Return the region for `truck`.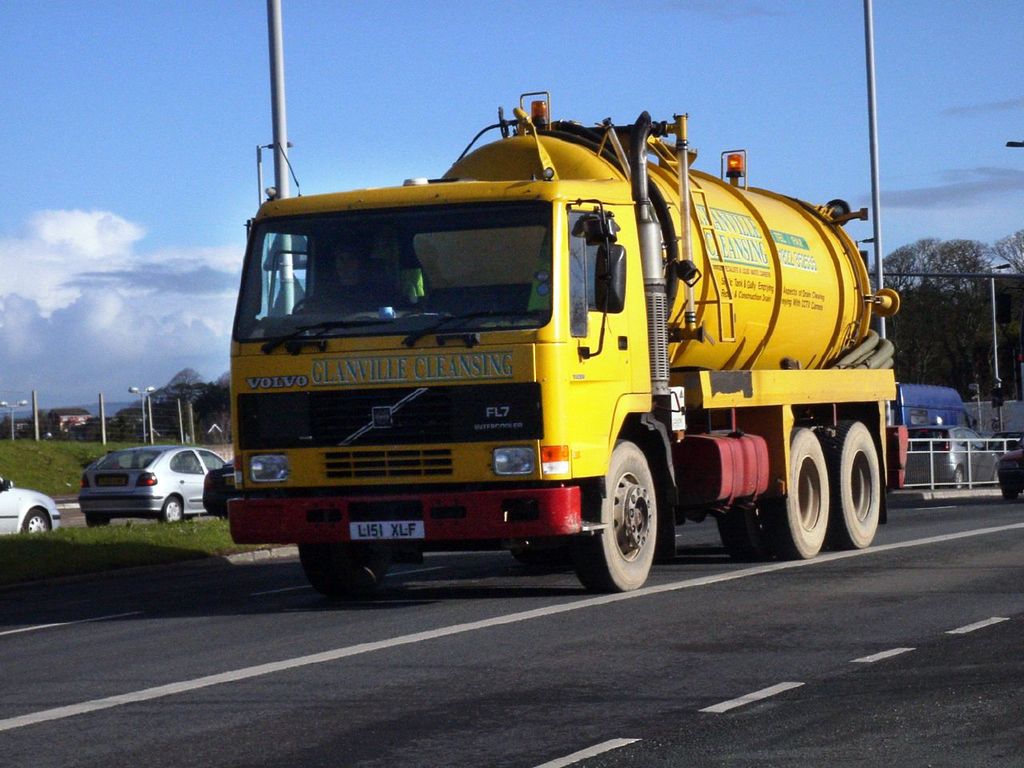
box(217, 110, 881, 611).
